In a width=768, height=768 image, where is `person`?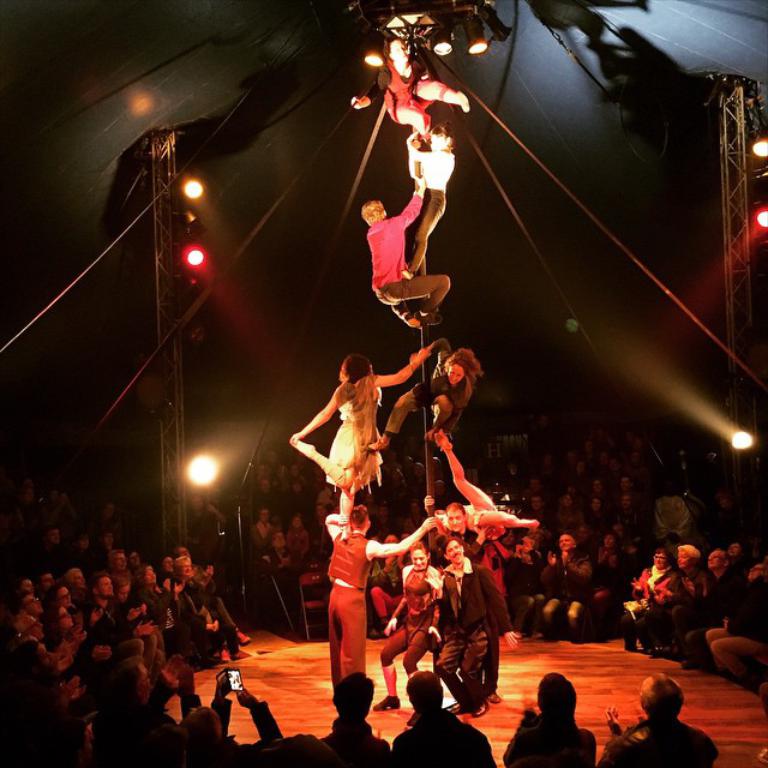
599,674,719,767.
